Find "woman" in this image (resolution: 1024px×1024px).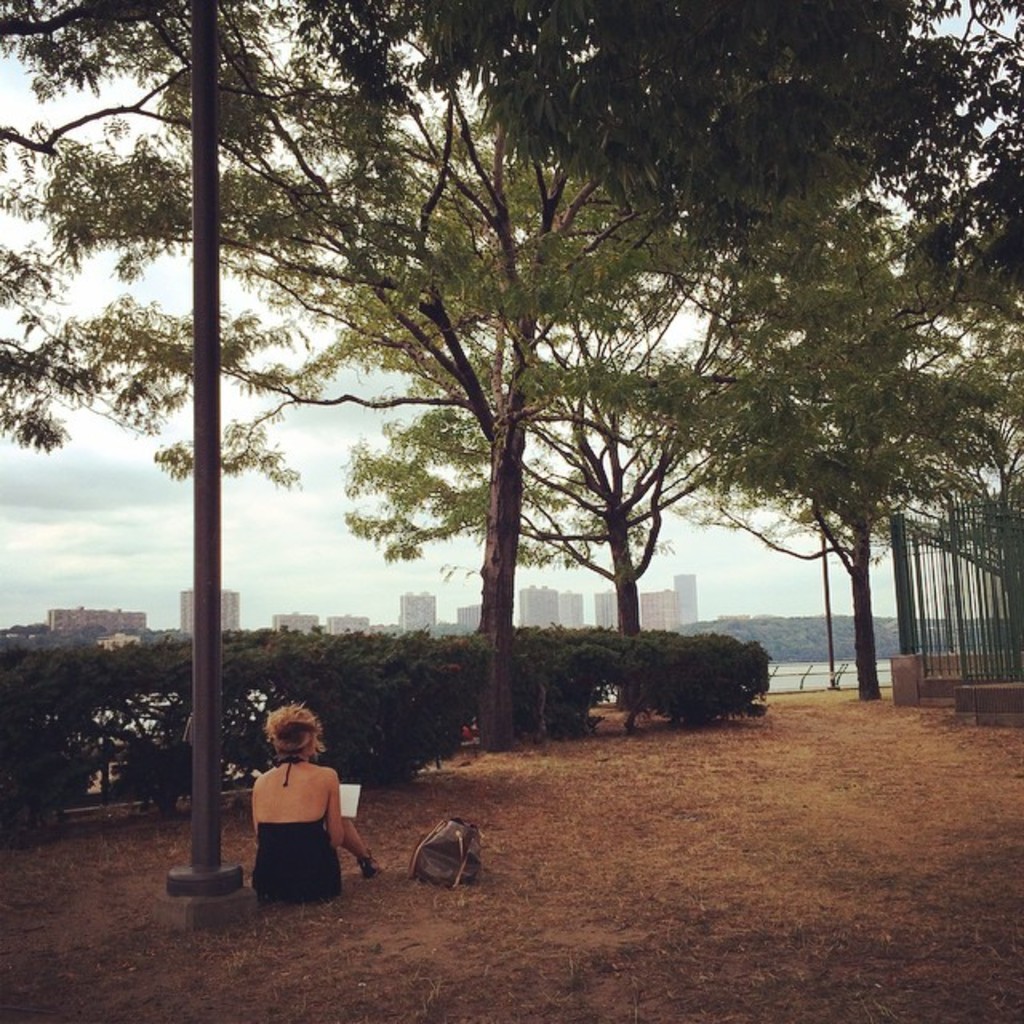
234 709 366 918.
